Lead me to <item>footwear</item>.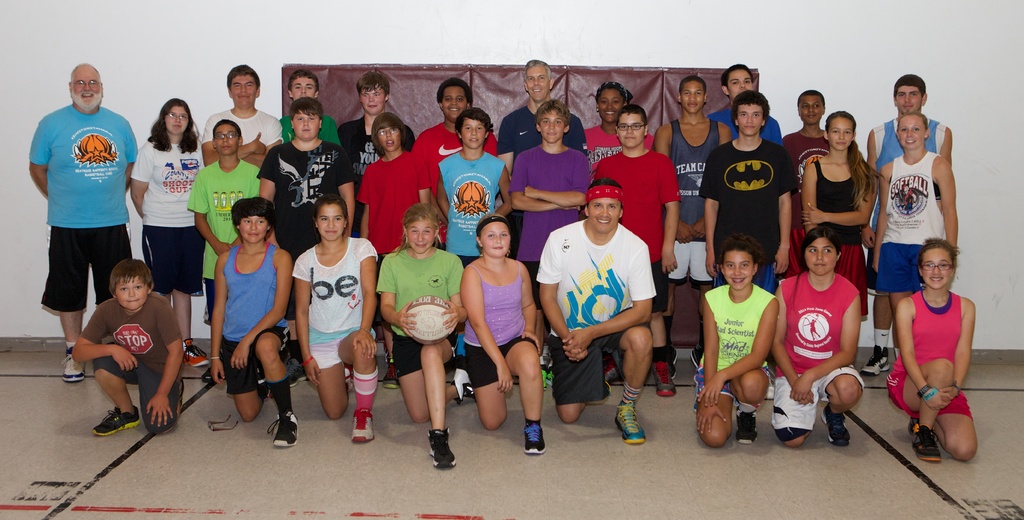
Lead to left=857, top=344, right=889, bottom=375.
